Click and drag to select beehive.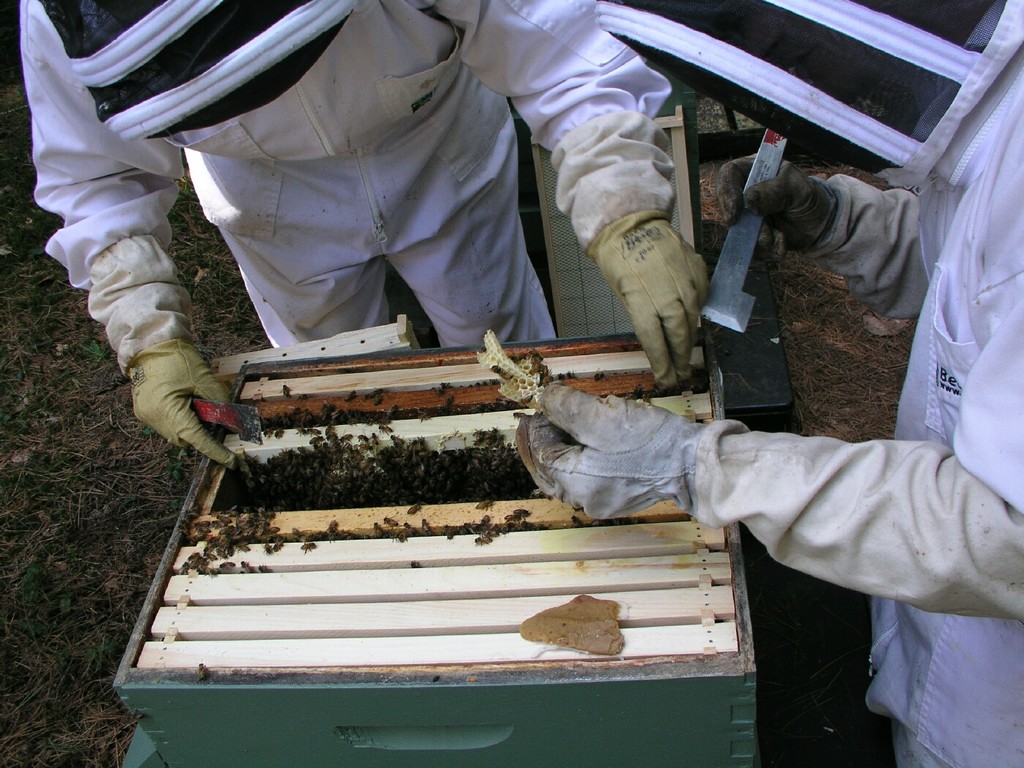
Selection: detection(477, 330, 545, 410).
